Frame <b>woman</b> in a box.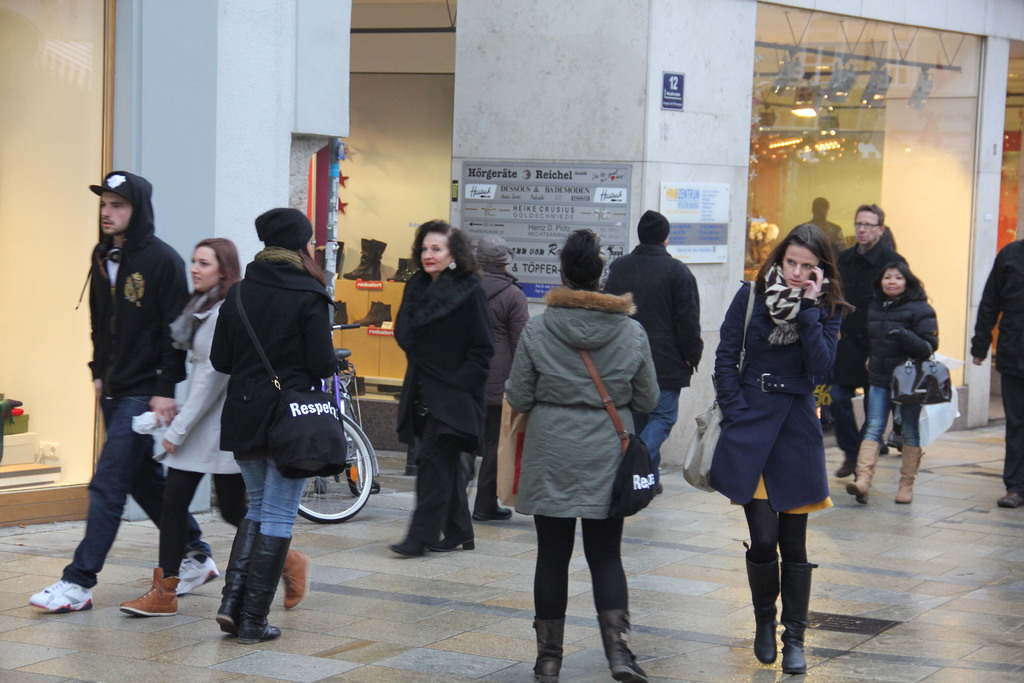
{"left": 147, "top": 241, "right": 316, "bottom": 620}.
